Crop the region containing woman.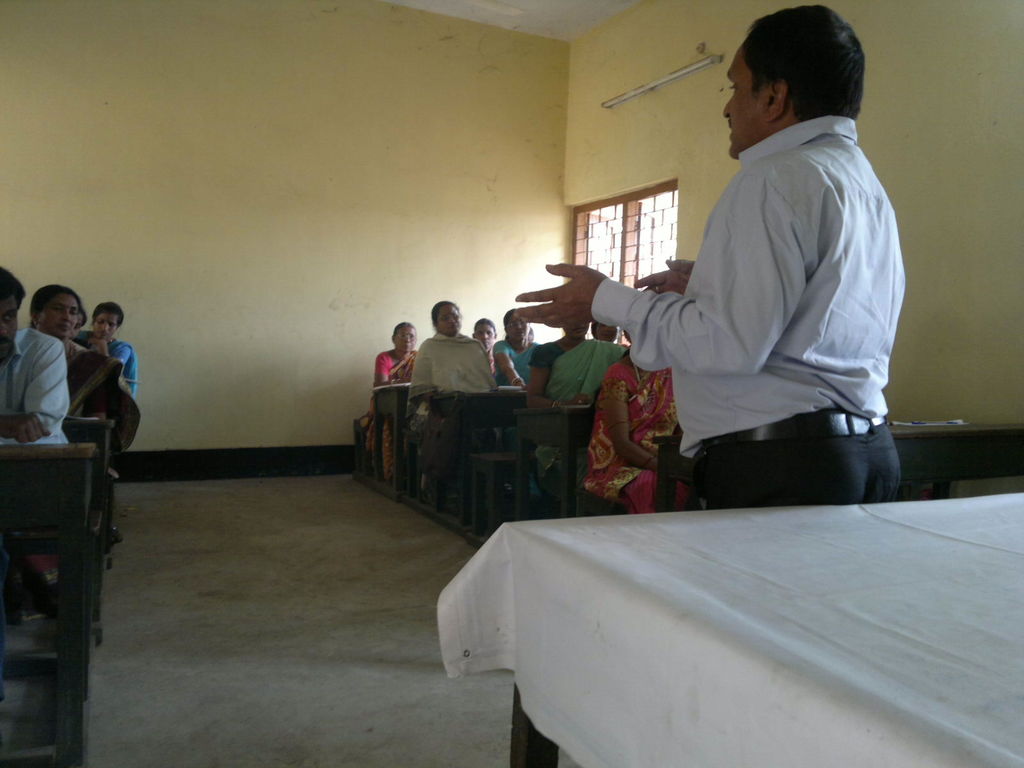
Crop region: Rect(580, 349, 682, 515).
